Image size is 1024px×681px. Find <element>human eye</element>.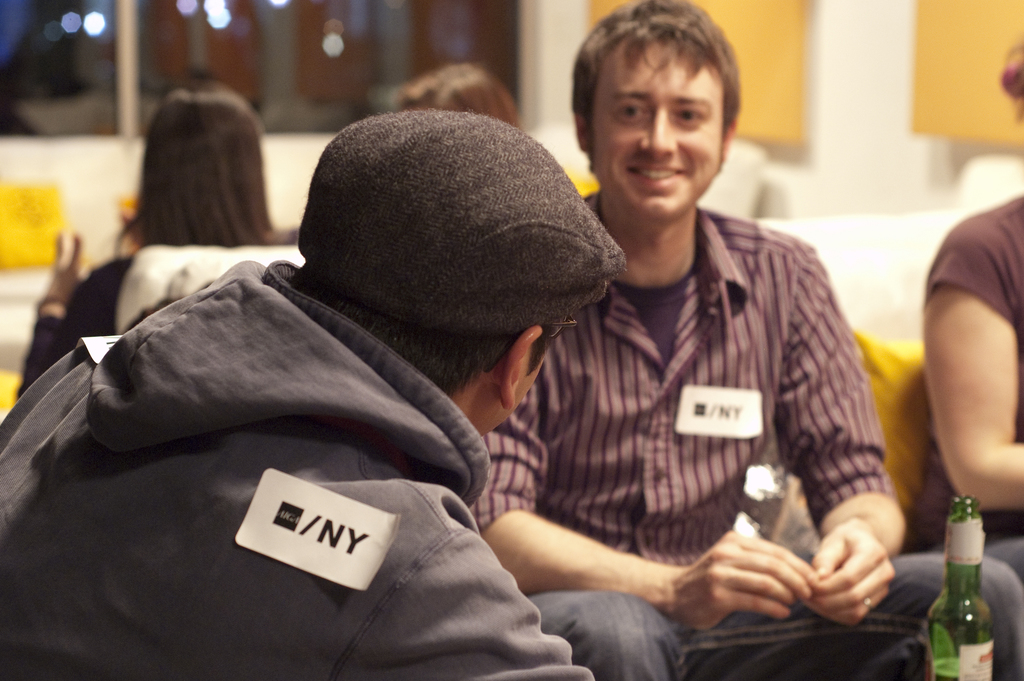
{"left": 678, "top": 108, "right": 706, "bottom": 129}.
